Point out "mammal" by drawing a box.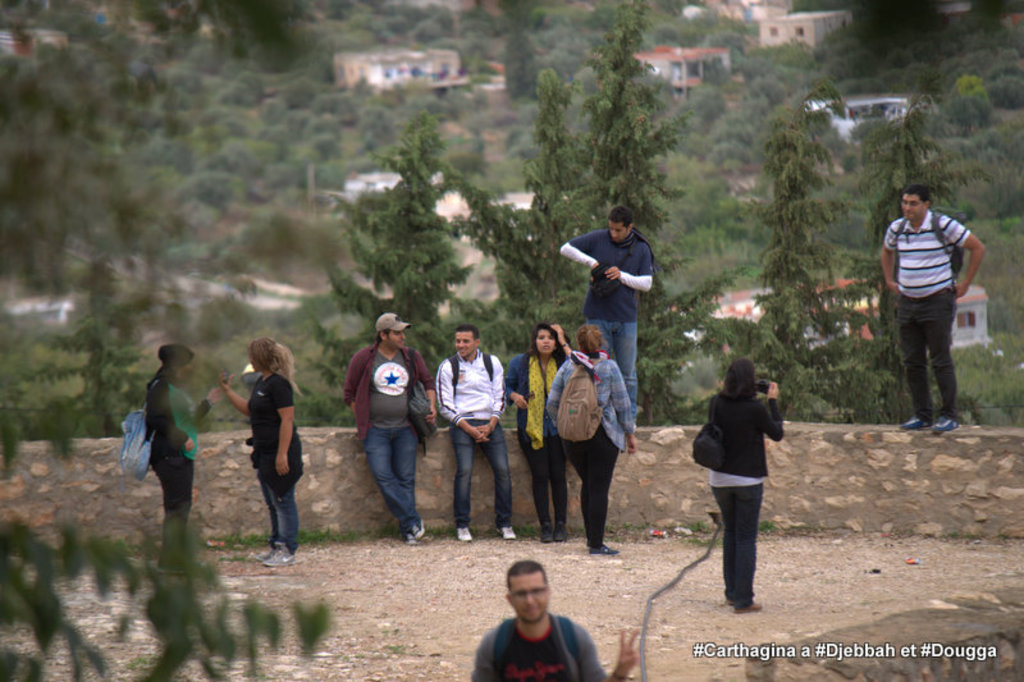
[left=545, top=320, right=637, bottom=557].
